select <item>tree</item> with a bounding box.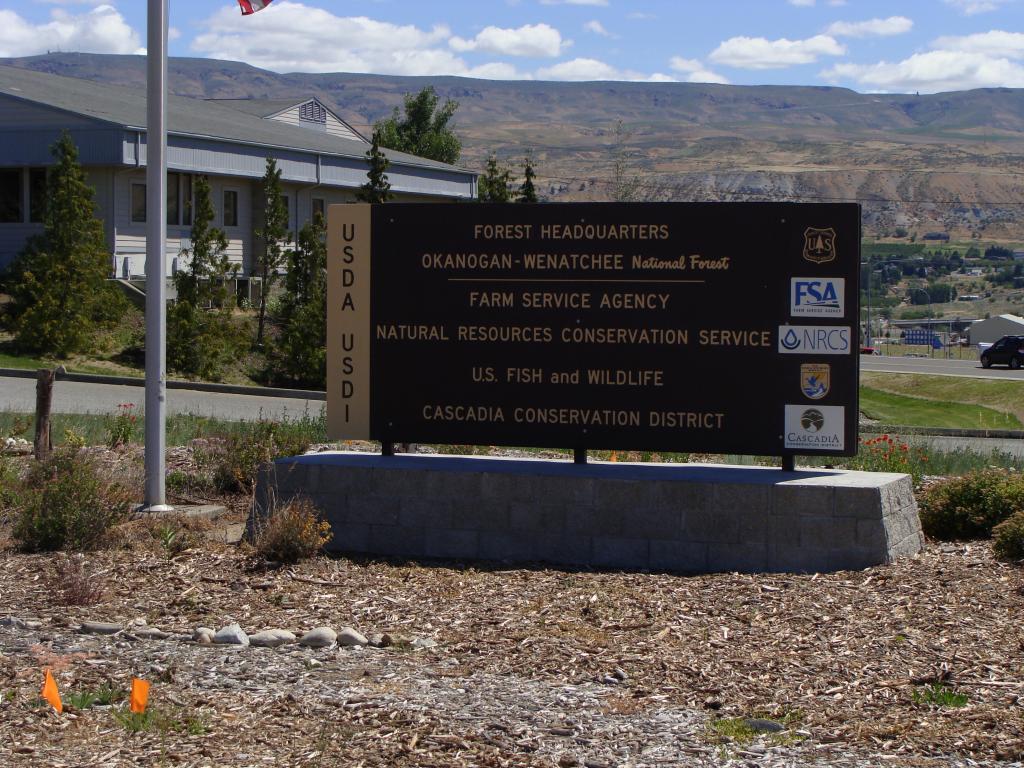
bbox=(520, 155, 538, 199).
